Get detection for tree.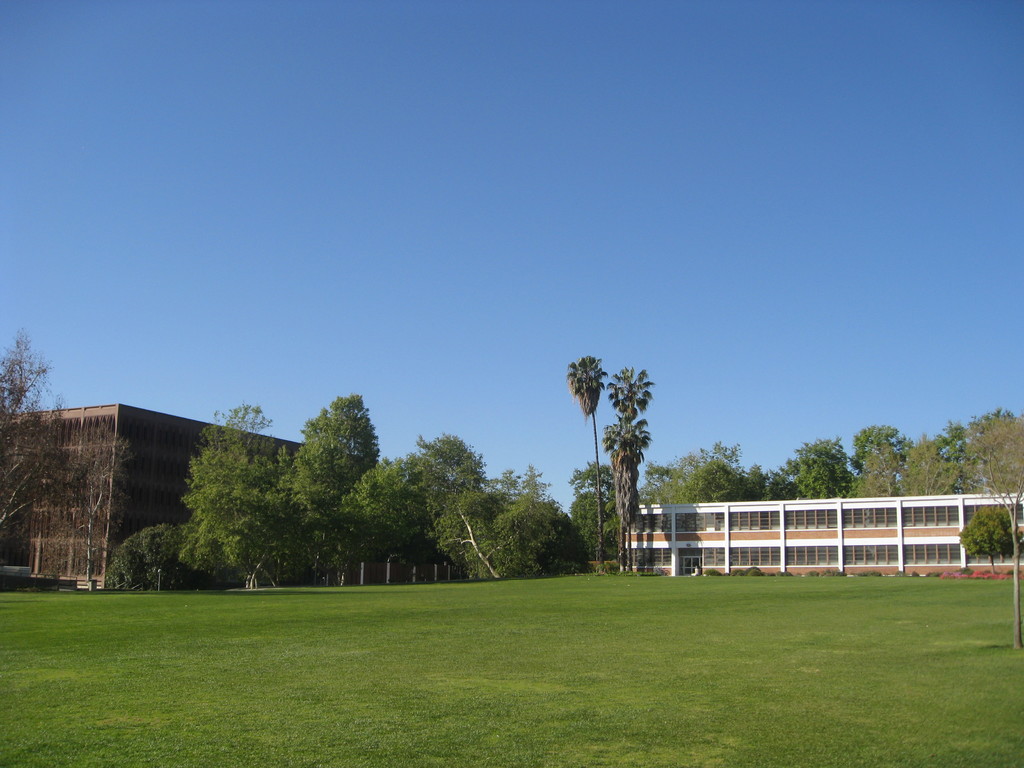
Detection: (778,440,868,498).
